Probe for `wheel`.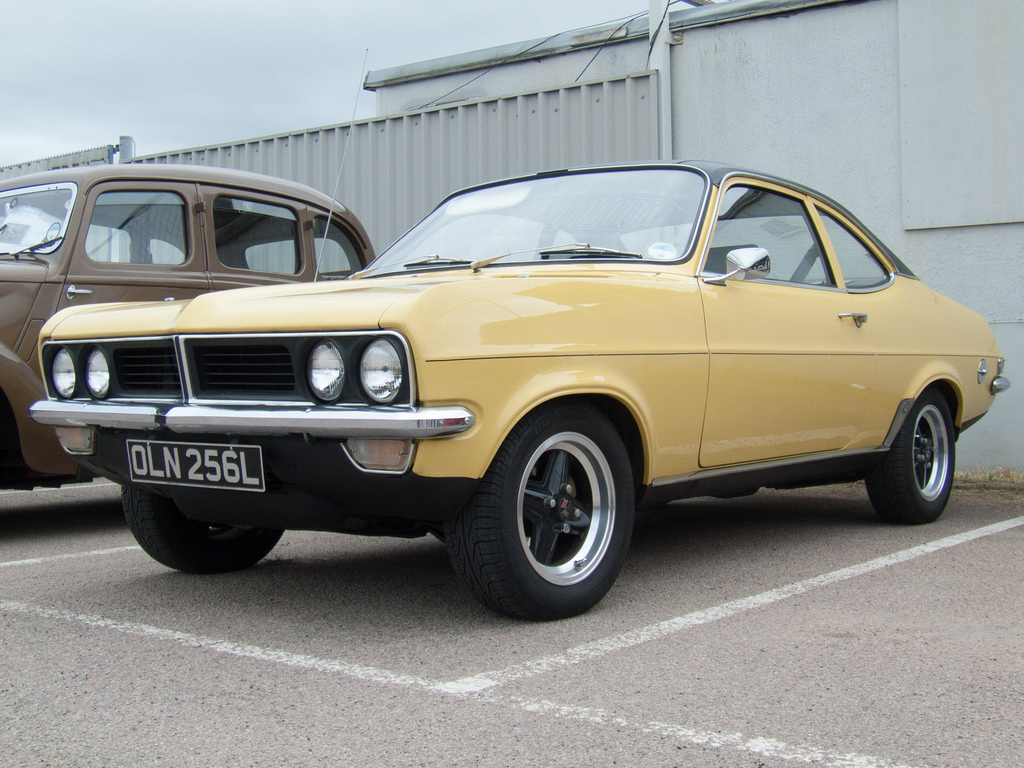
Probe result: BBox(122, 483, 292, 577).
